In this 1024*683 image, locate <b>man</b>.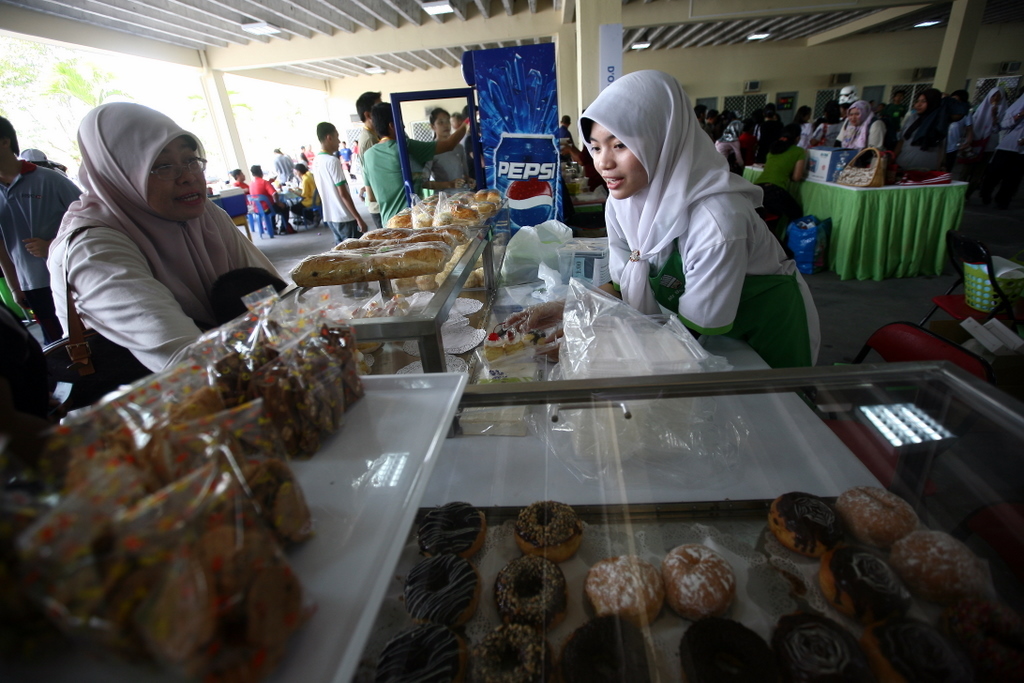
Bounding box: (691,99,706,127).
